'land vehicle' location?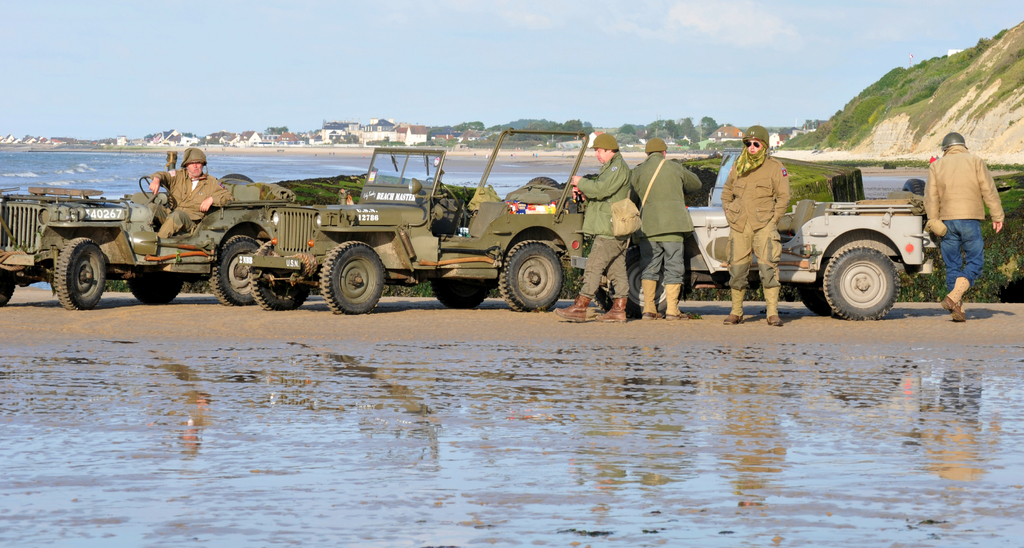
[left=0, top=151, right=298, bottom=309]
